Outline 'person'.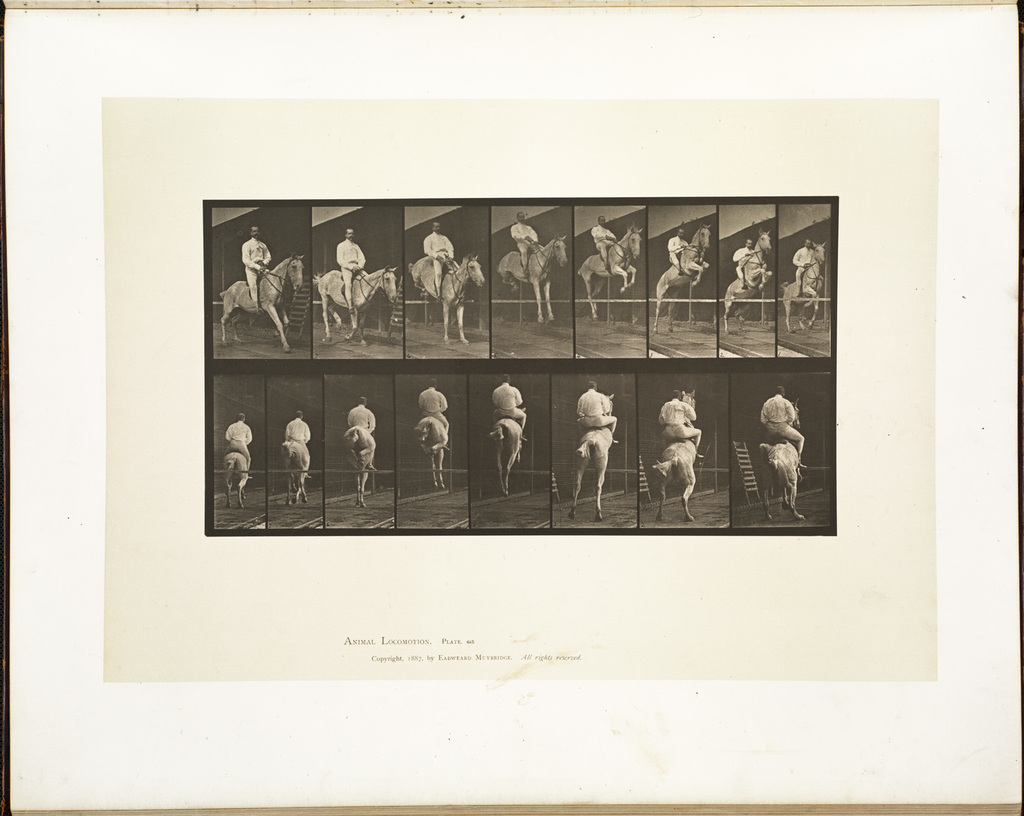
Outline: (x1=492, y1=368, x2=532, y2=444).
